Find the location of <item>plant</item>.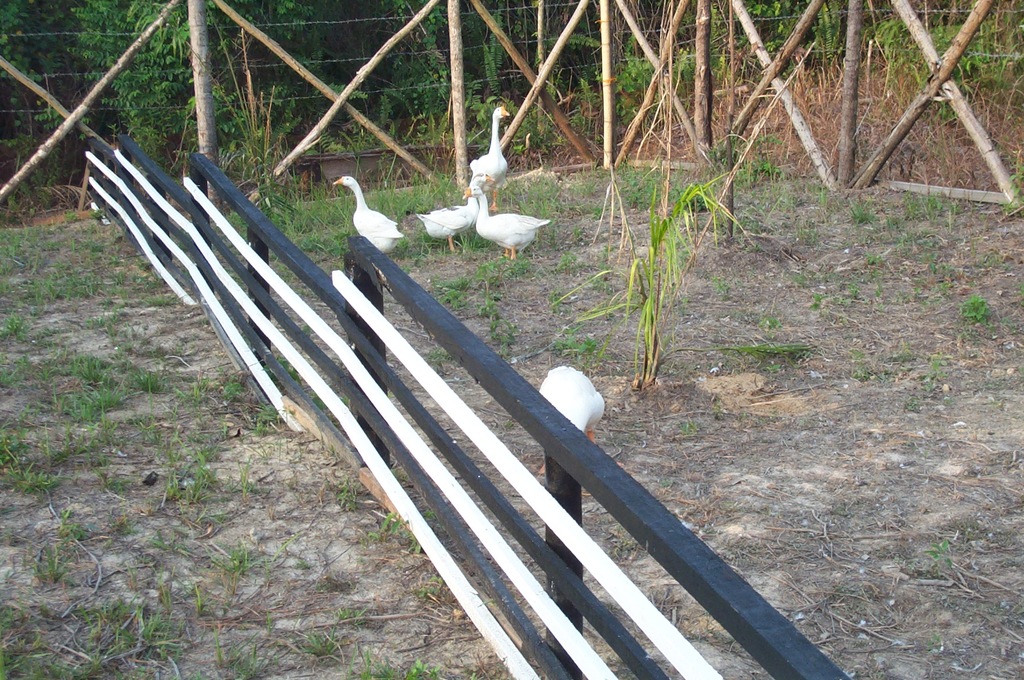
Location: rect(0, 217, 186, 354).
